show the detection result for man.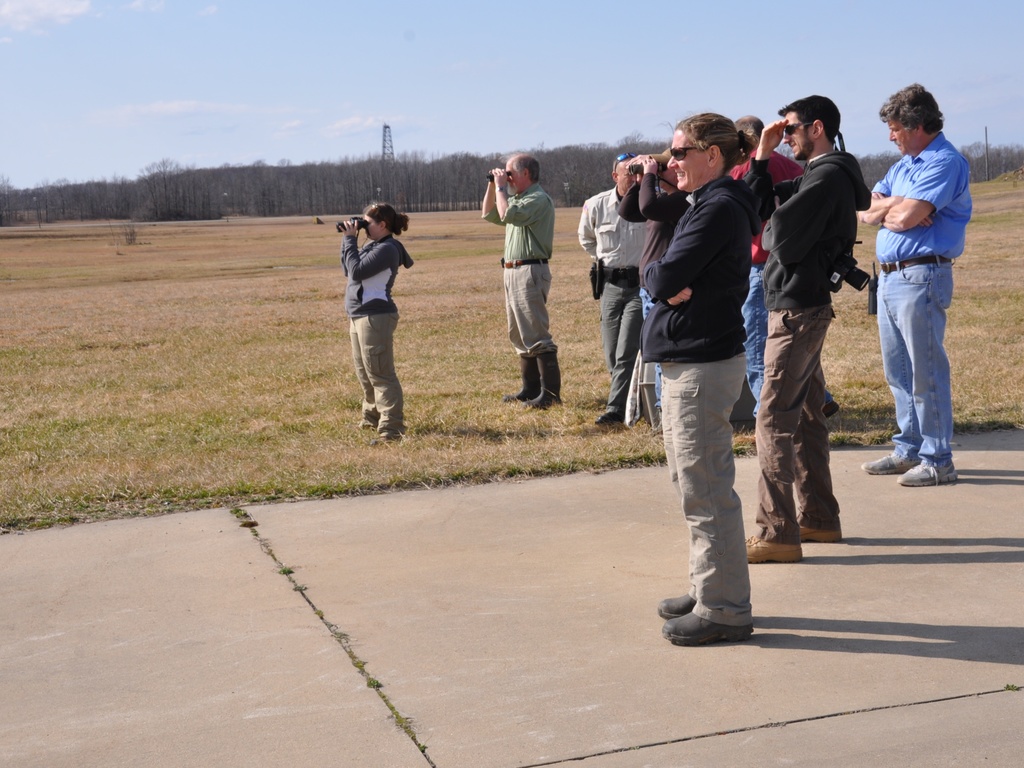
<box>742,94,873,560</box>.
